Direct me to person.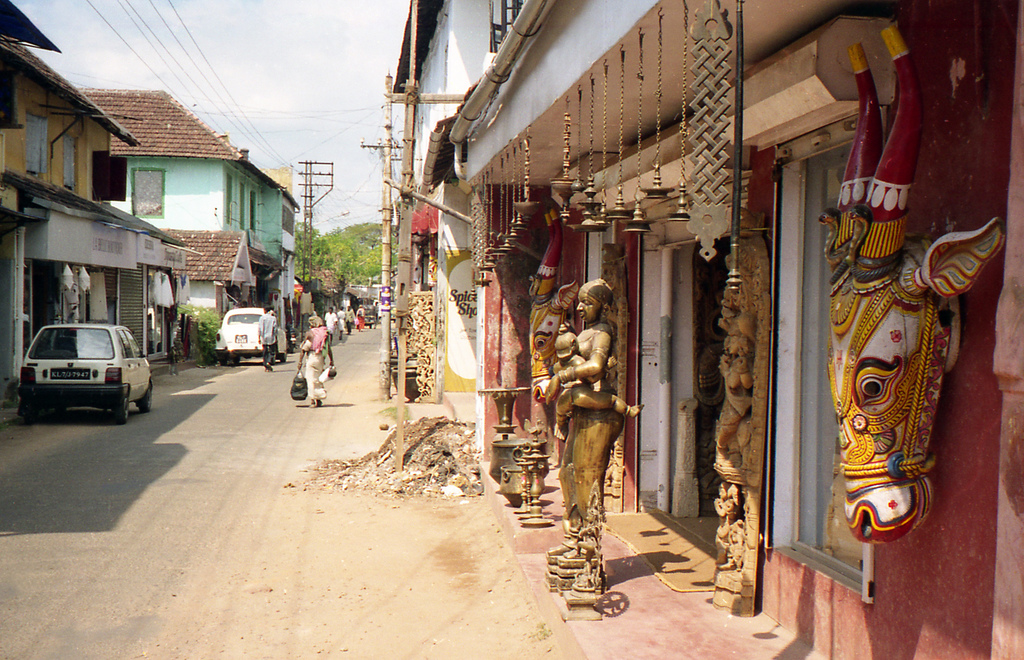
Direction: box(547, 277, 626, 559).
